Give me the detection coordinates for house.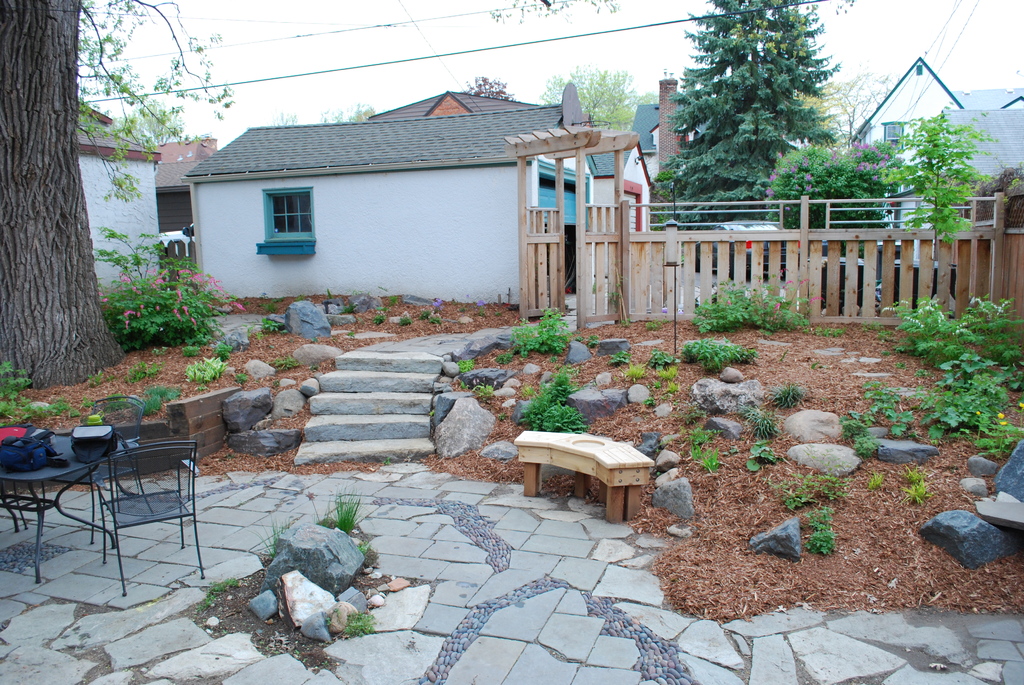
locate(179, 99, 595, 308).
